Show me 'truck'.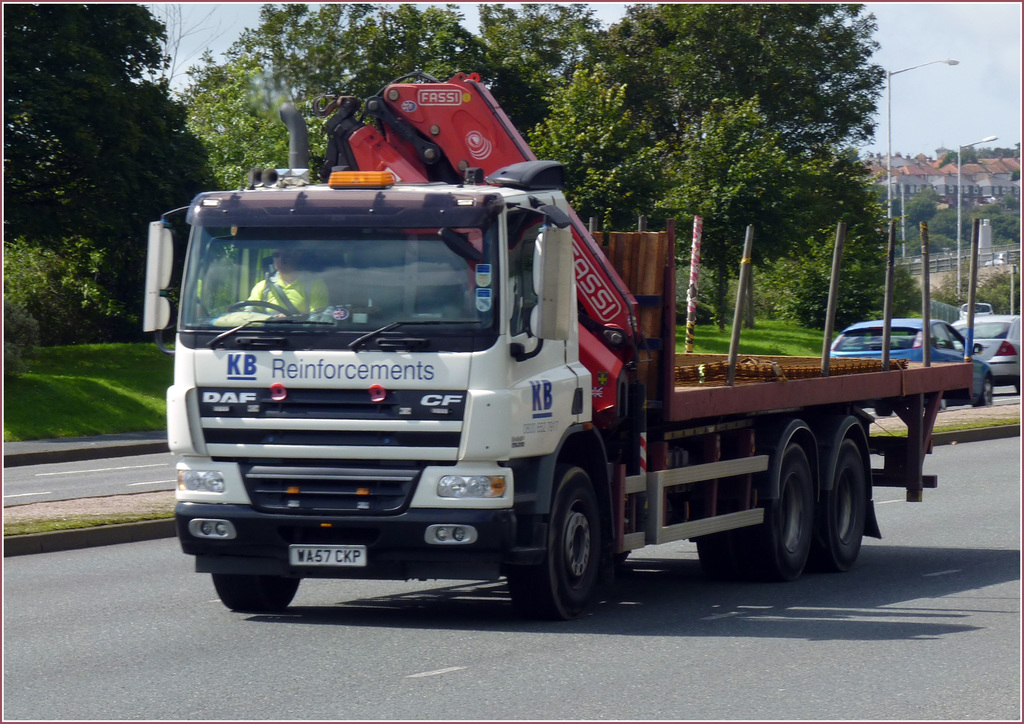
'truck' is here: box=[149, 135, 973, 617].
